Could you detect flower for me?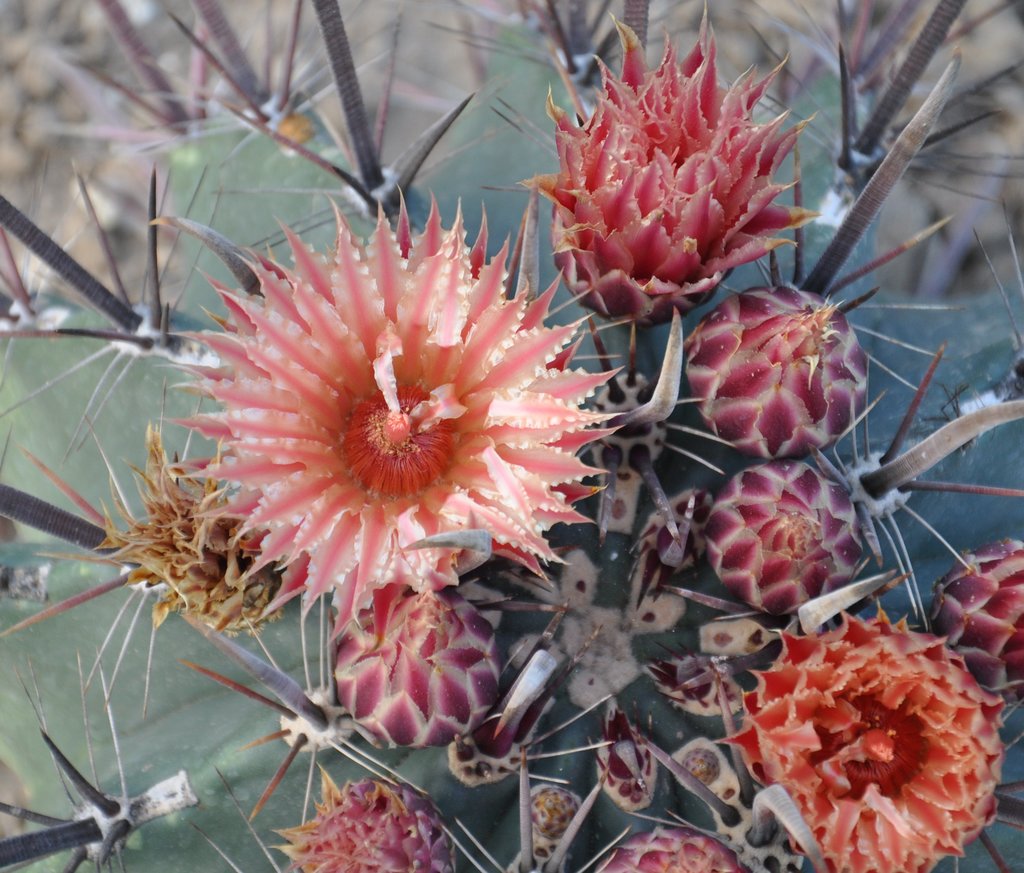
Detection result: (left=177, top=213, right=601, bottom=626).
